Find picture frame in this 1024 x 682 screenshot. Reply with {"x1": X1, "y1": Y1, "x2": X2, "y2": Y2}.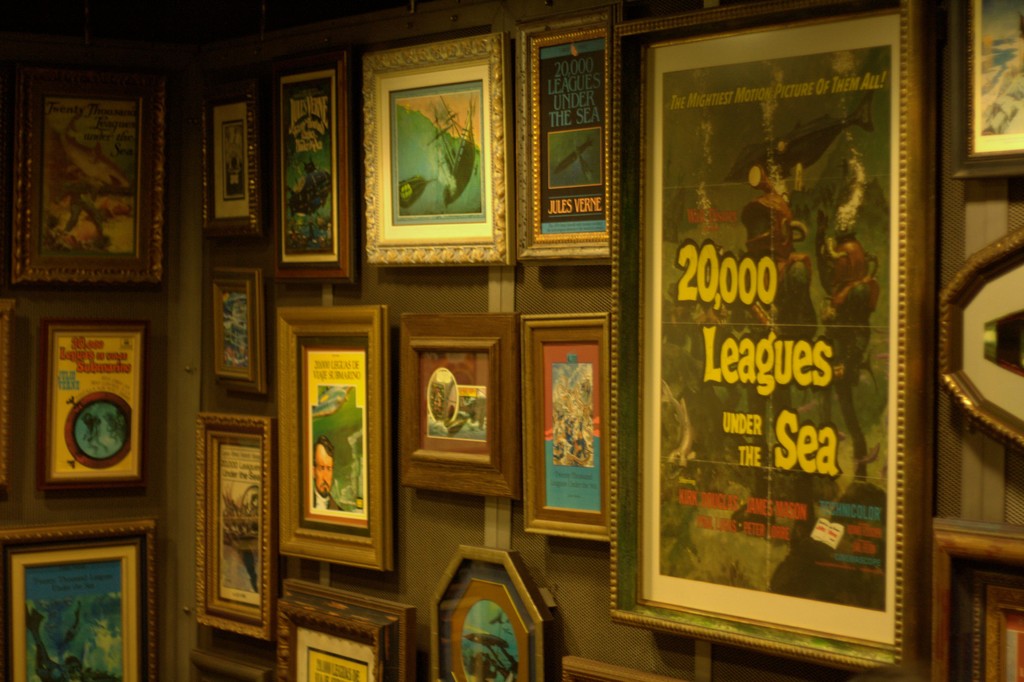
{"x1": 36, "y1": 319, "x2": 150, "y2": 496}.
